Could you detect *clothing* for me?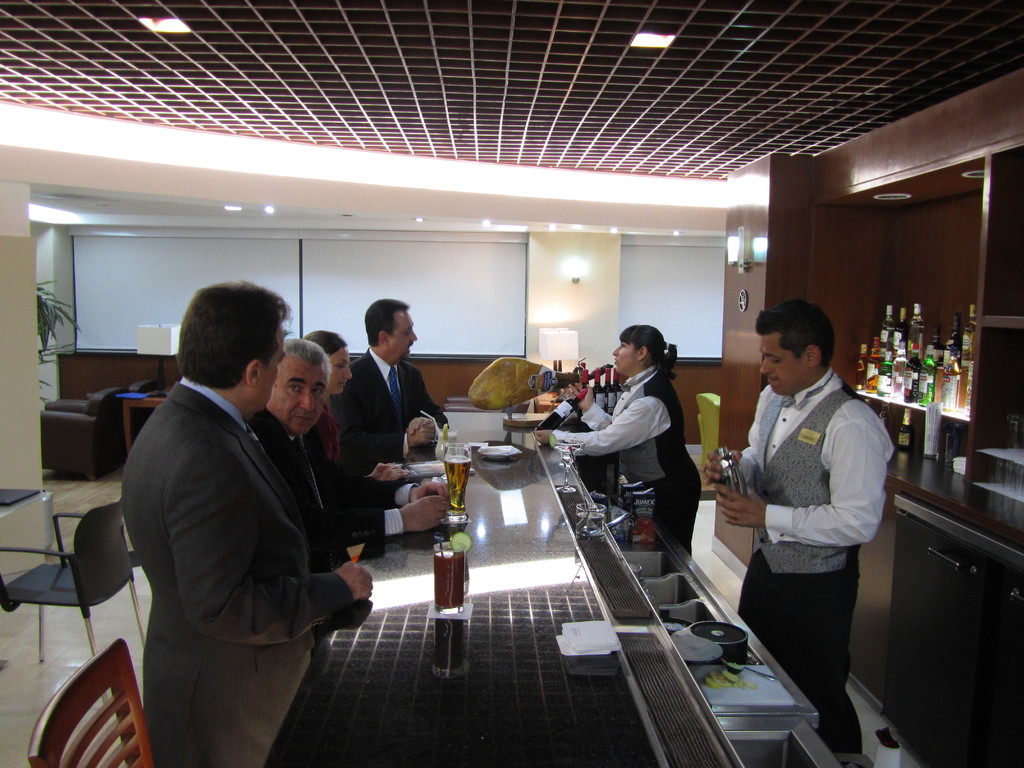
Detection result: [556, 385, 699, 488].
